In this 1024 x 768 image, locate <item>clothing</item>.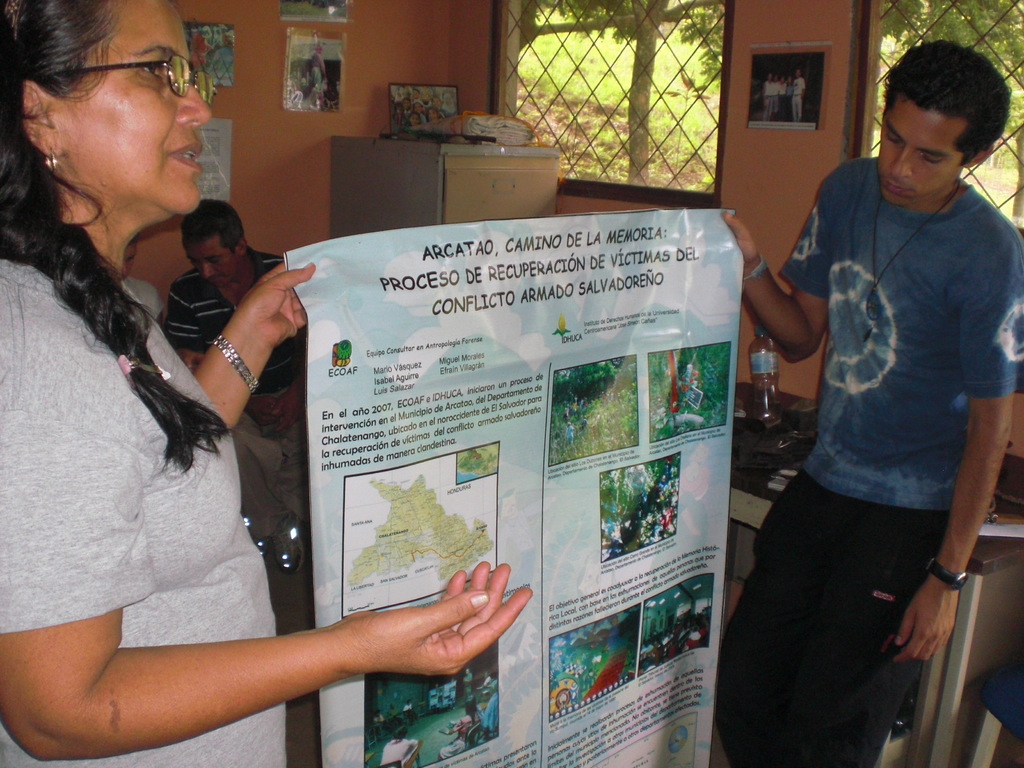
Bounding box: 719:154:1023:767.
